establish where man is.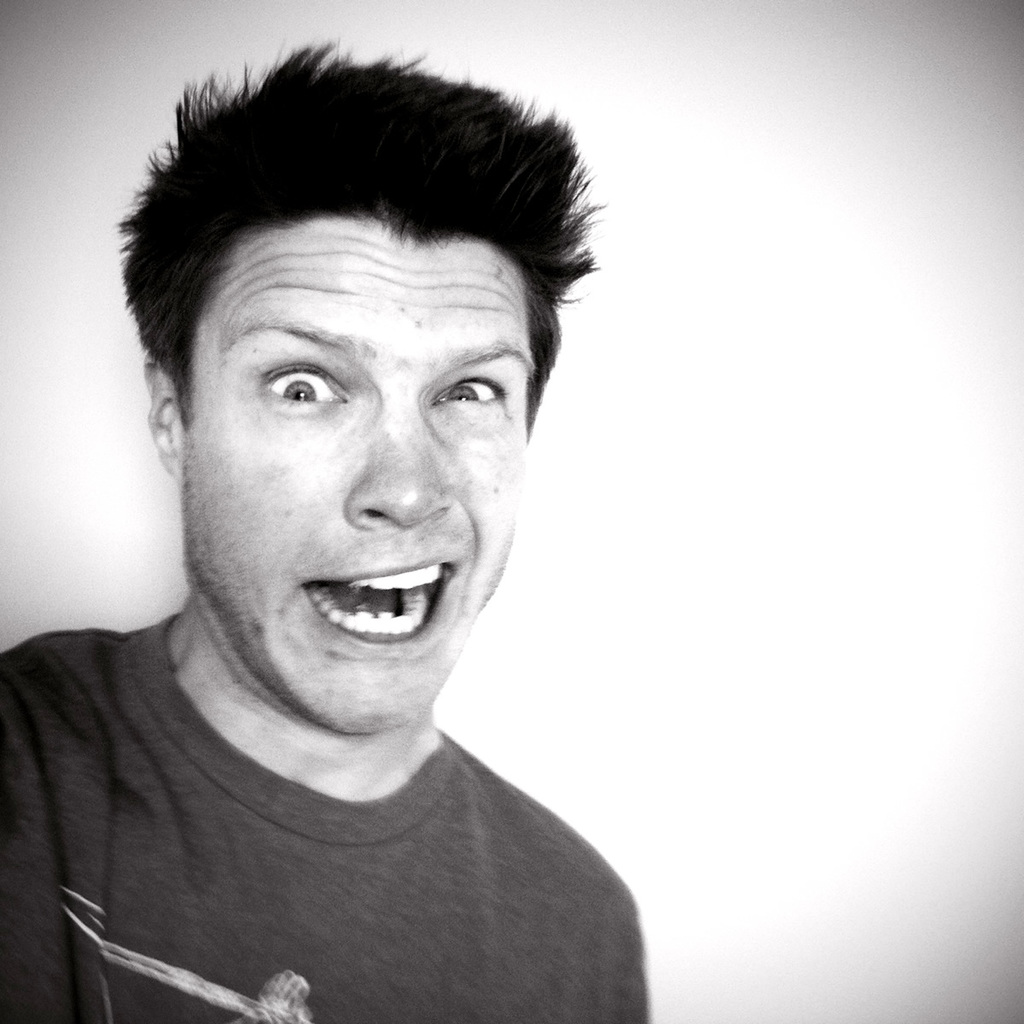
Established at 0, 53, 667, 1023.
